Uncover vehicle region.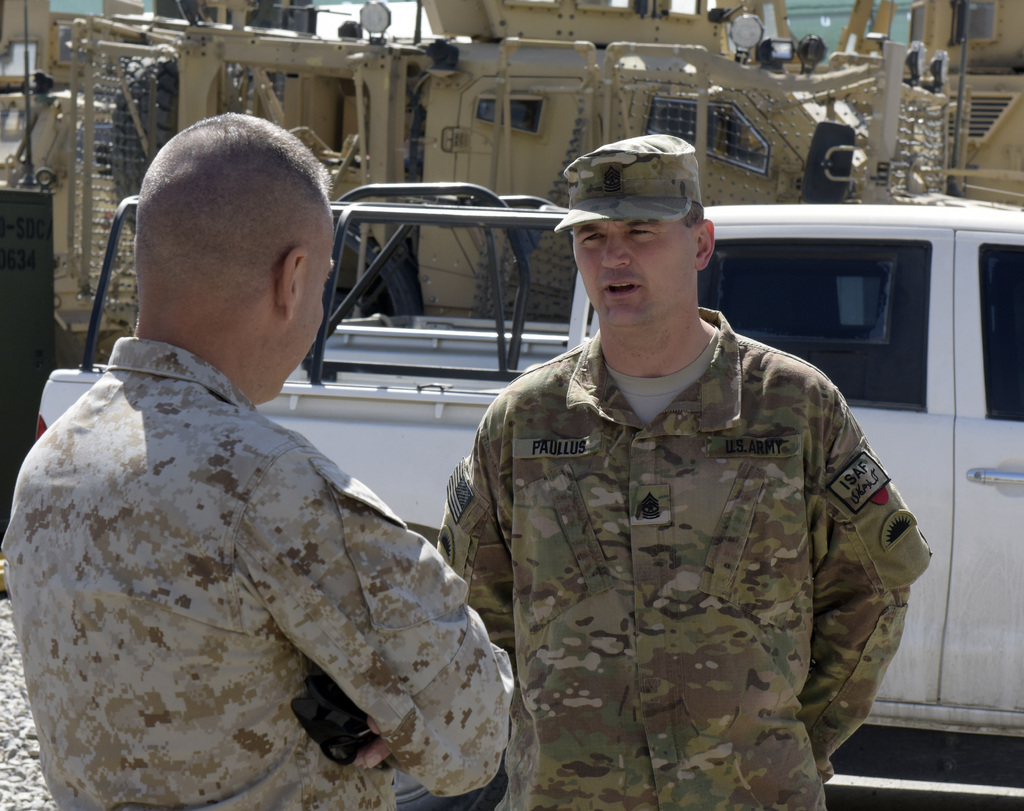
Uncovered: {"left": 35, "top": 172, "right": 1023, "bottom": 810}.
